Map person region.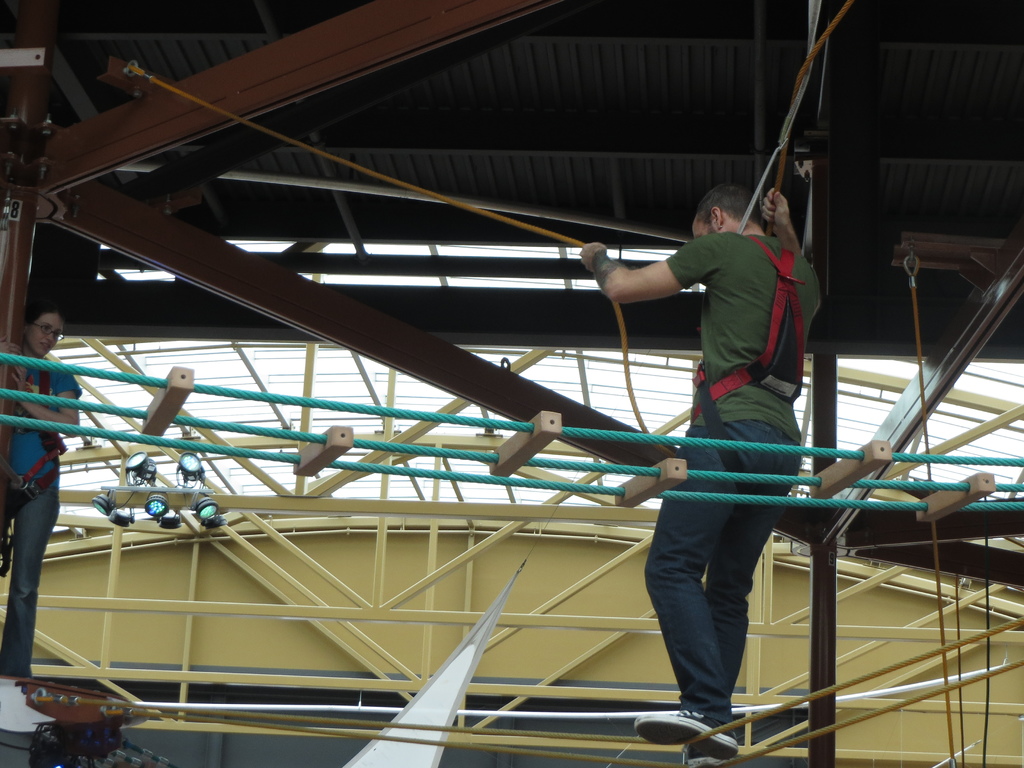
Mapped to l=570, t=175, r=820, b=759.
